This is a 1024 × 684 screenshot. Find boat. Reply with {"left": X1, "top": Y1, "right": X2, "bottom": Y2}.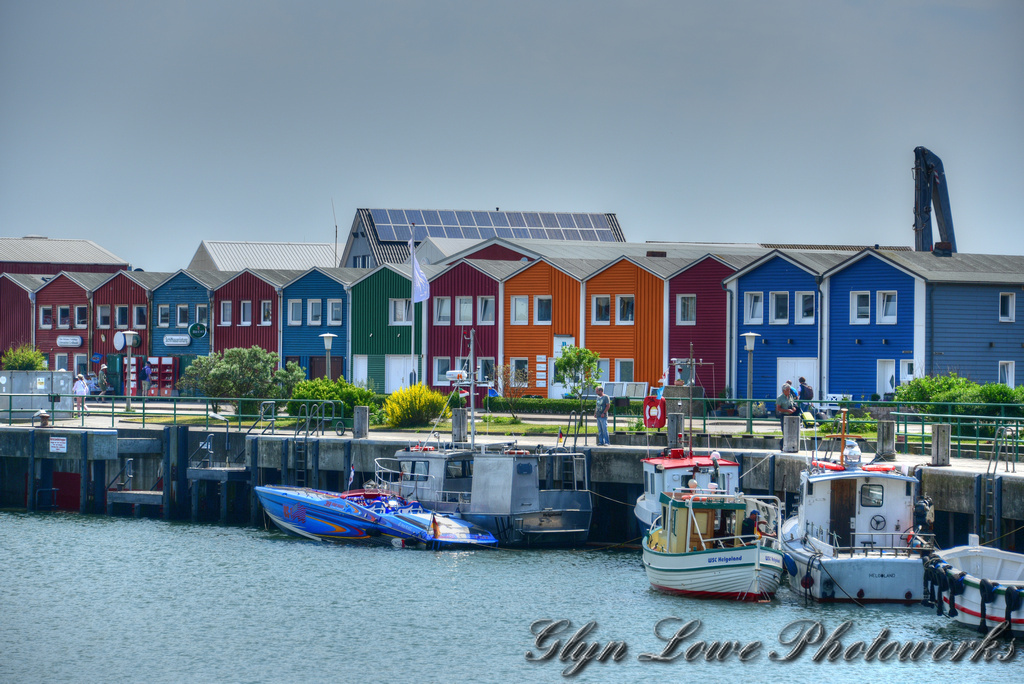
{"left": 363, "top": 327, "right": 595, "bottom": 549}.
